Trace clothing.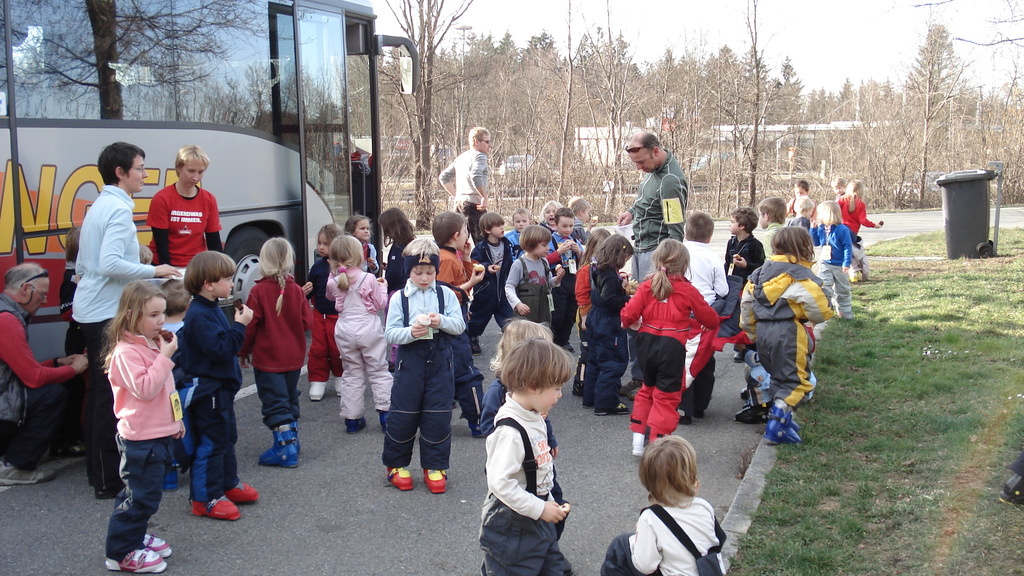
Traced to select_region(741, 253, 834, 413).
